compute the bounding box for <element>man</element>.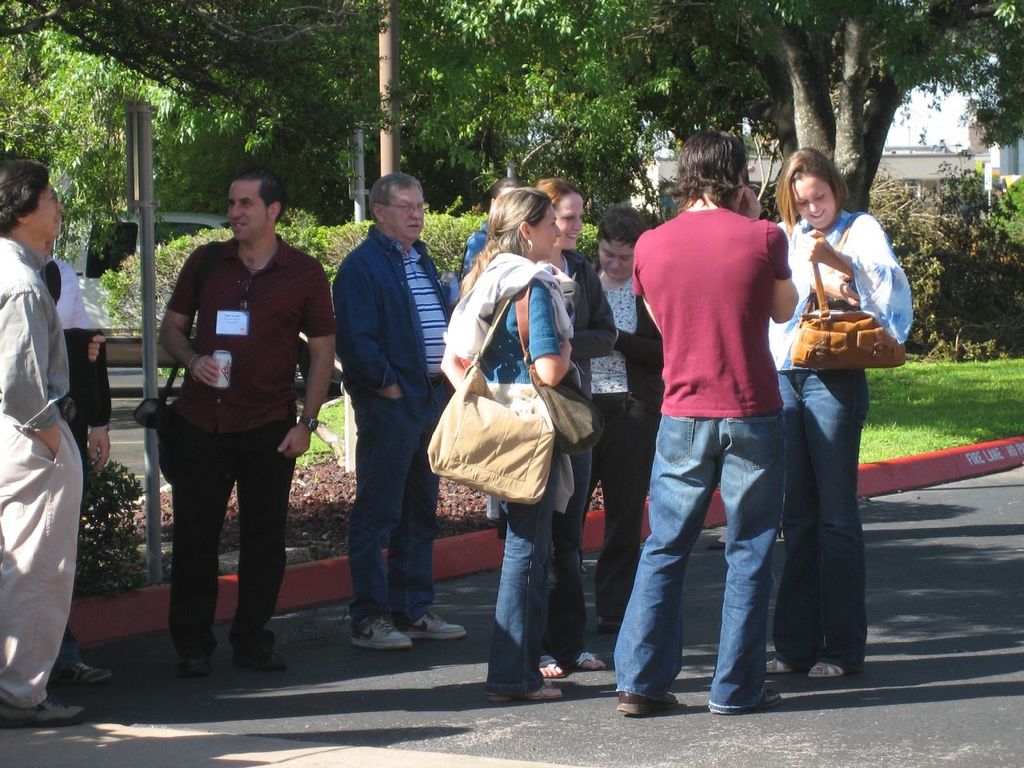
x1=334, y1=170, x2=466, y2=652.
